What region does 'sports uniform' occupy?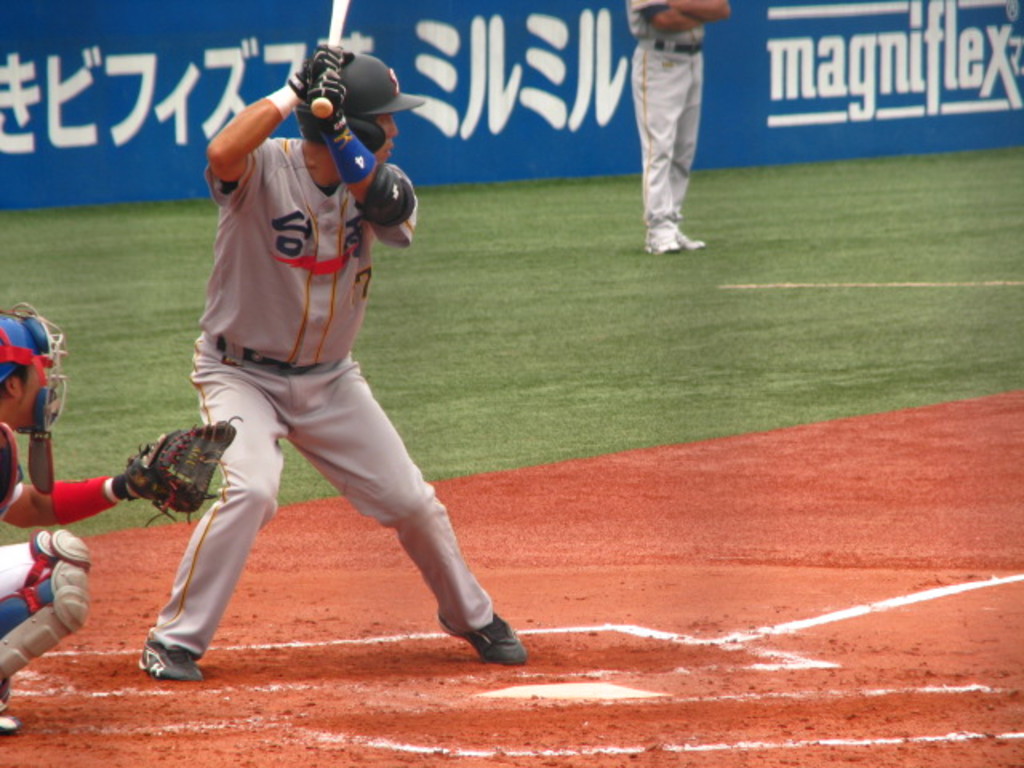
bbox(621, 0, 710, 222).
